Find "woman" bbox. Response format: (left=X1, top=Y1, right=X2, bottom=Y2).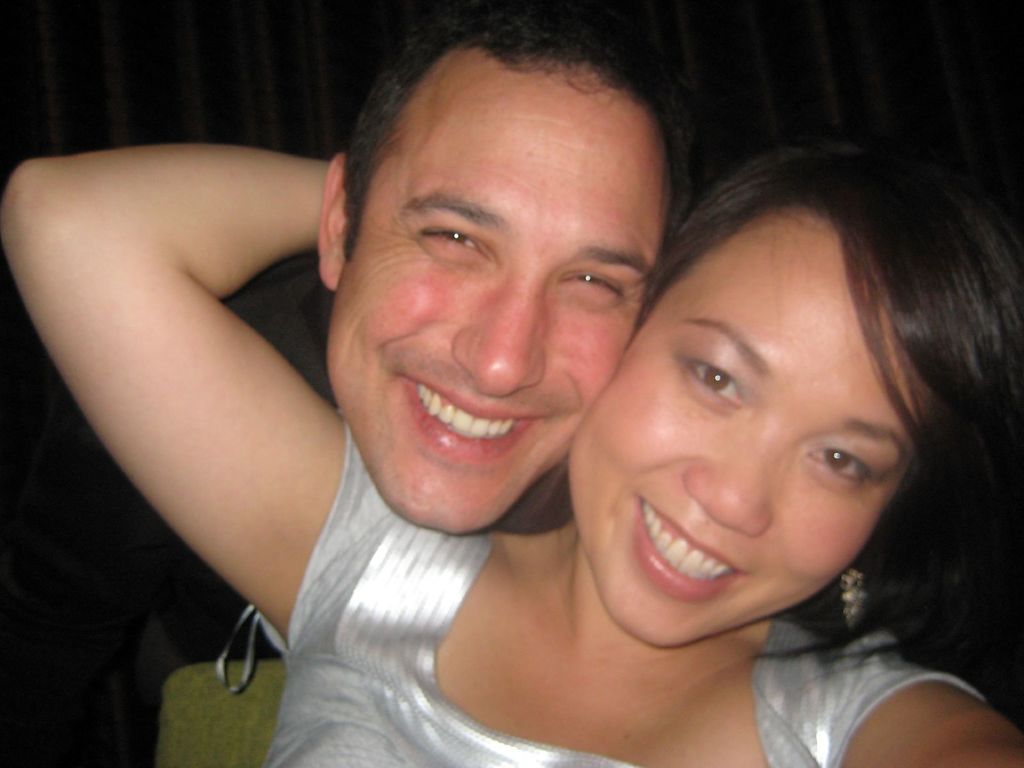
(left=0, top=132, right=1023, bottom=767).
